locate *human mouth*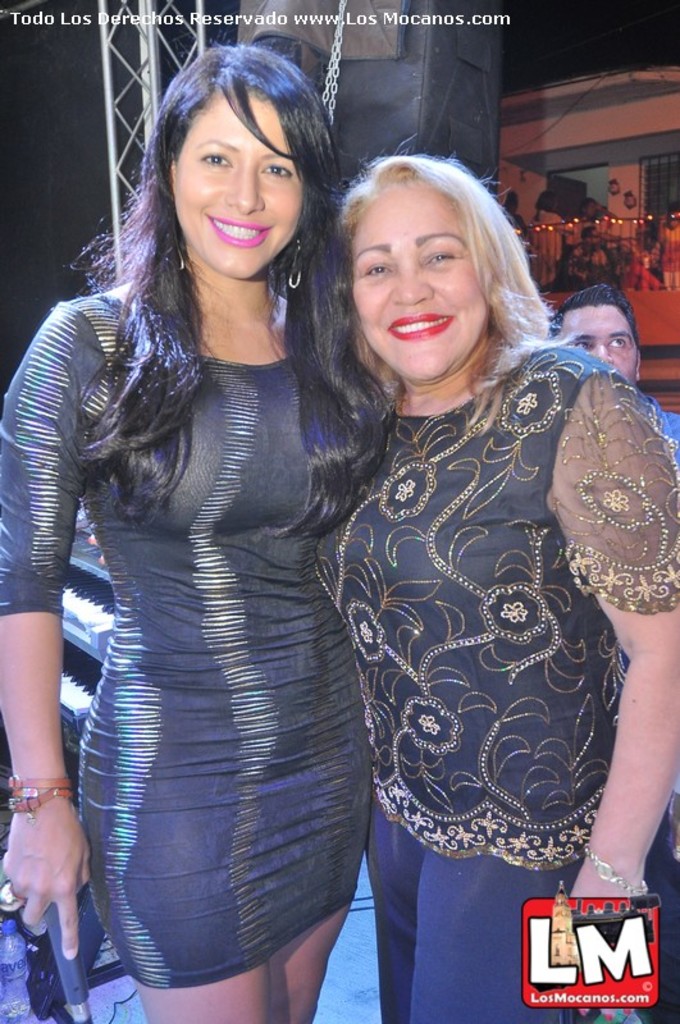
201/210/275/248
